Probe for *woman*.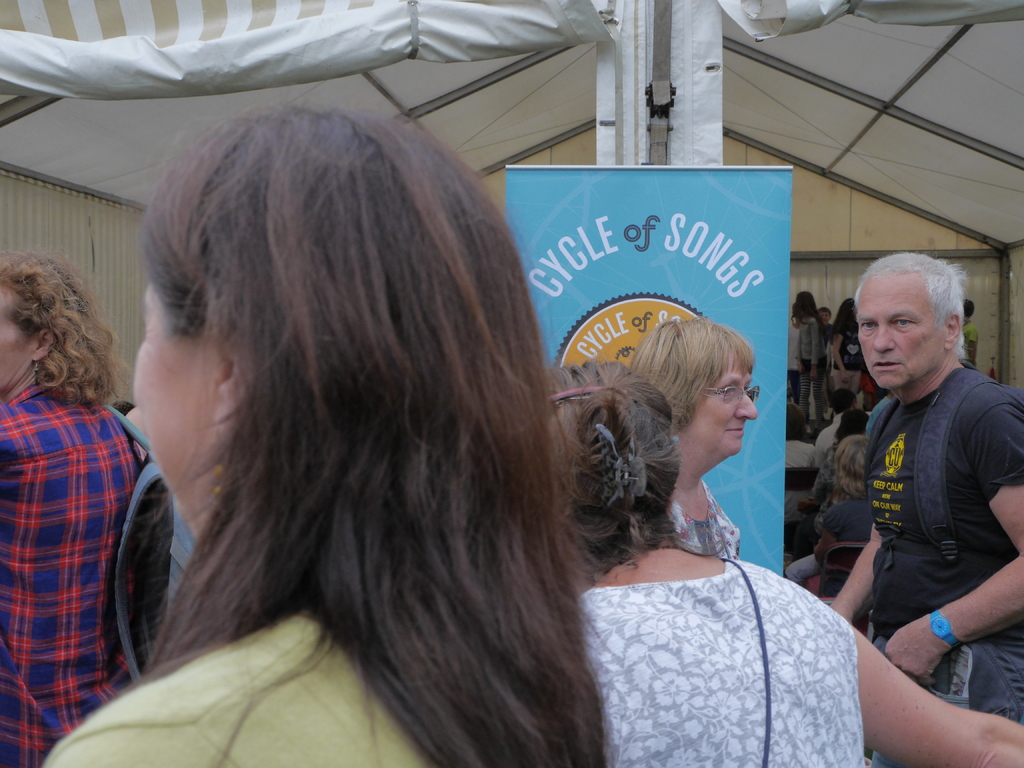
Probe result: [x1=535, y1=352, x2=1023, y2=767].
